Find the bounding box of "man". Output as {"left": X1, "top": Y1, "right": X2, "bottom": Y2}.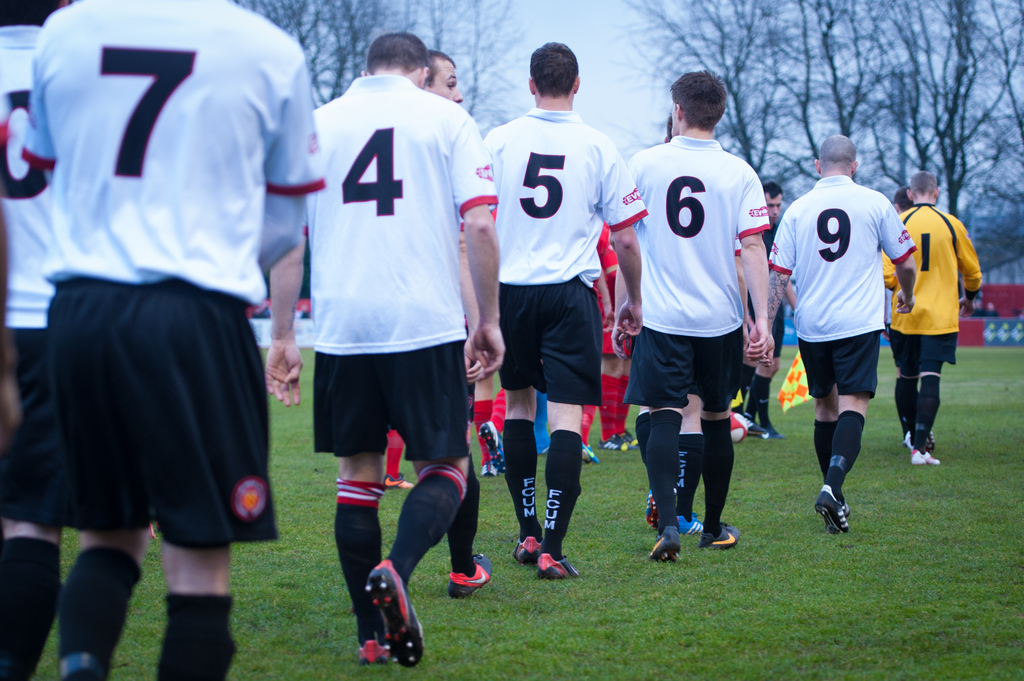
{"left": 968, "top": 300, "right": 982, "bottom": 317}.
